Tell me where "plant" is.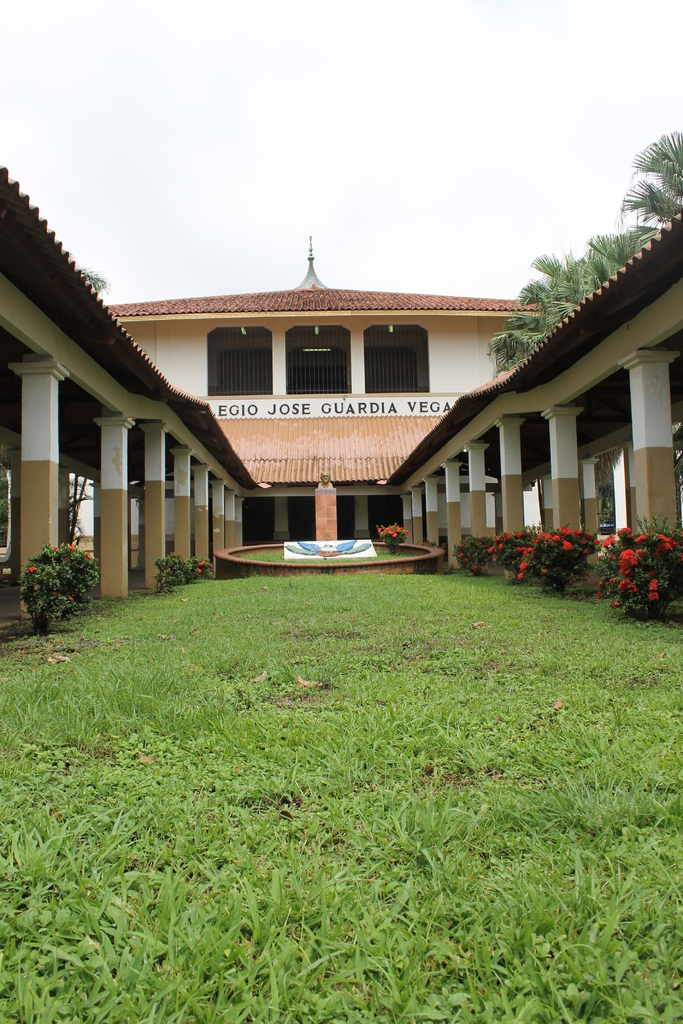
"plant" is at crop(582, 514, 682, 625).
